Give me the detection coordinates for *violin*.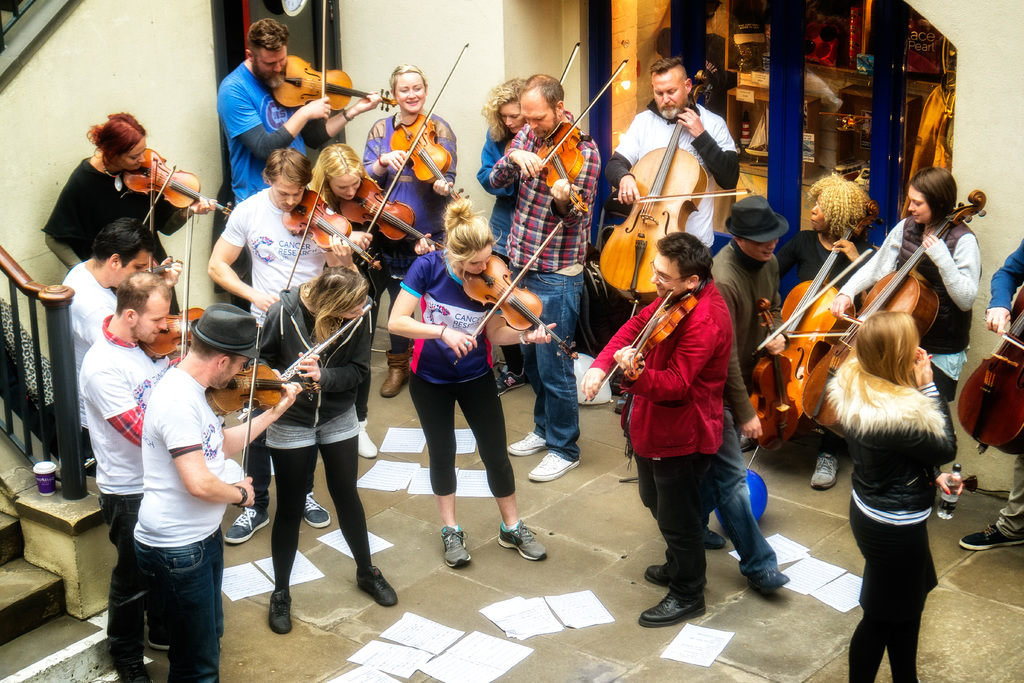
detection(575, 285, 701, 413).
